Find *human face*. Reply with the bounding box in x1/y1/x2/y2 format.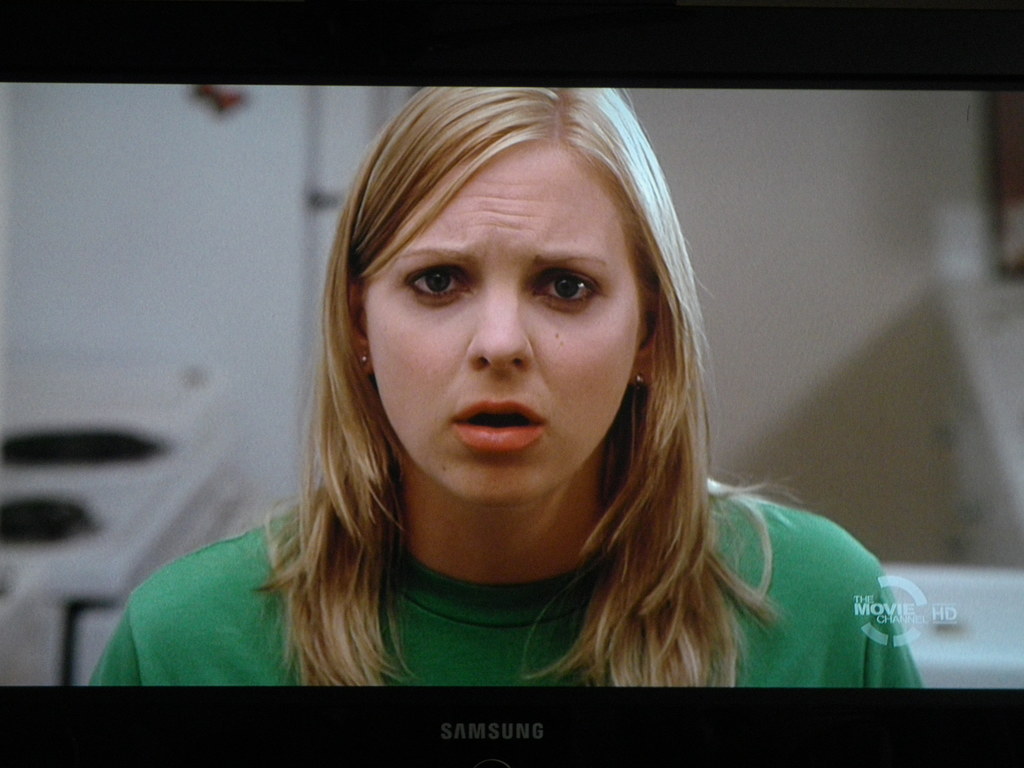
361/141/642/508.
